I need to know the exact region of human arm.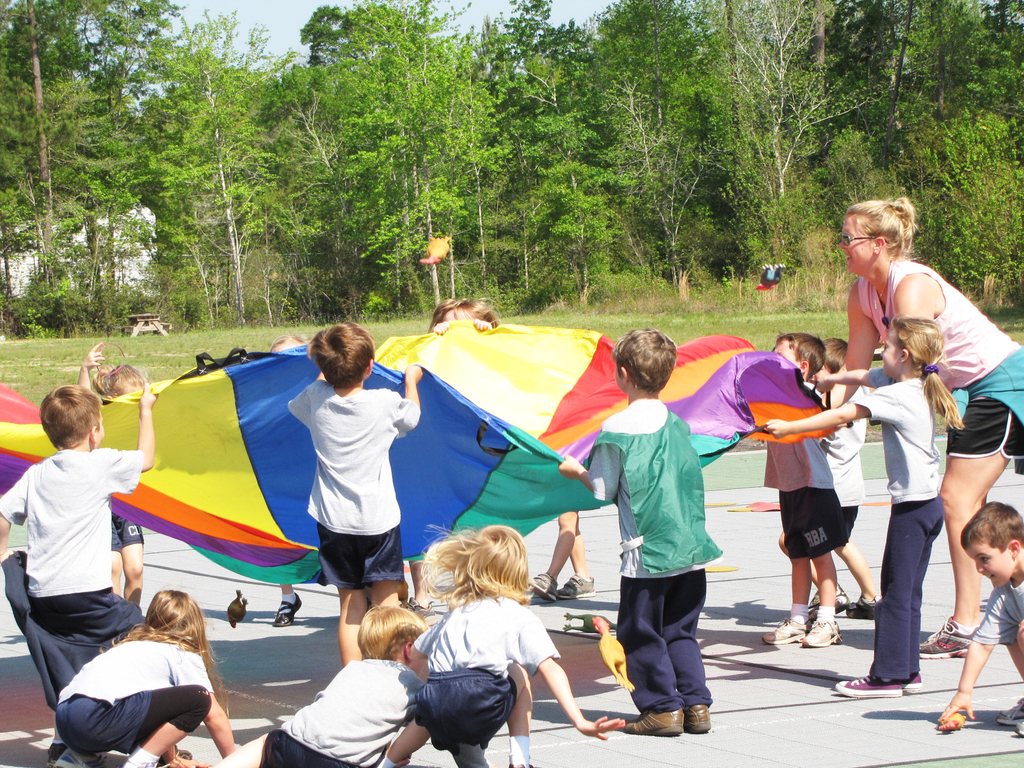
Region: locate(893, 280, 930, 321).
